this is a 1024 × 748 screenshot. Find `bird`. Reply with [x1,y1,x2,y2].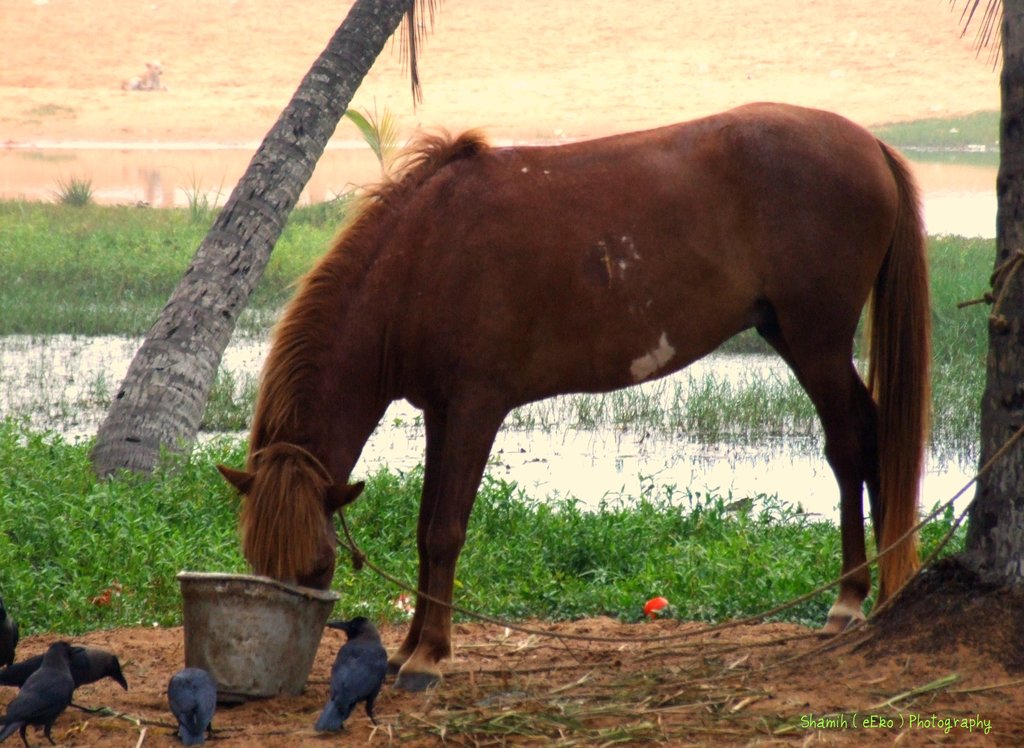
[303,636,401,733].
